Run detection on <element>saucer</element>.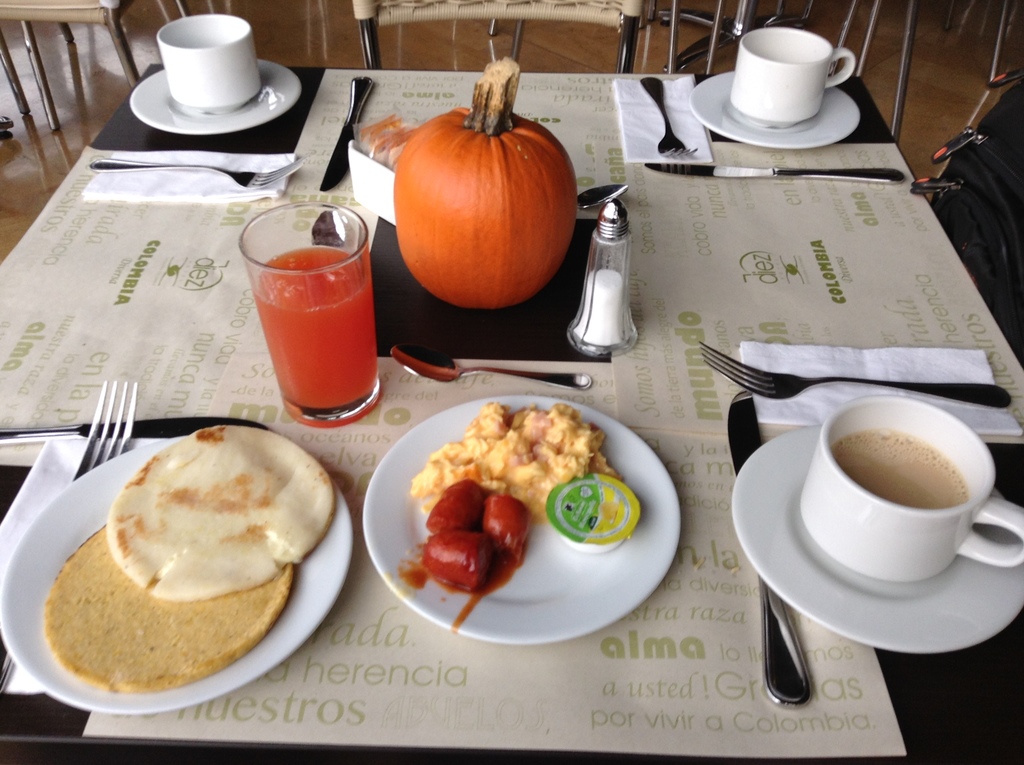
Result: Rect(689, 67, 861, 147).
